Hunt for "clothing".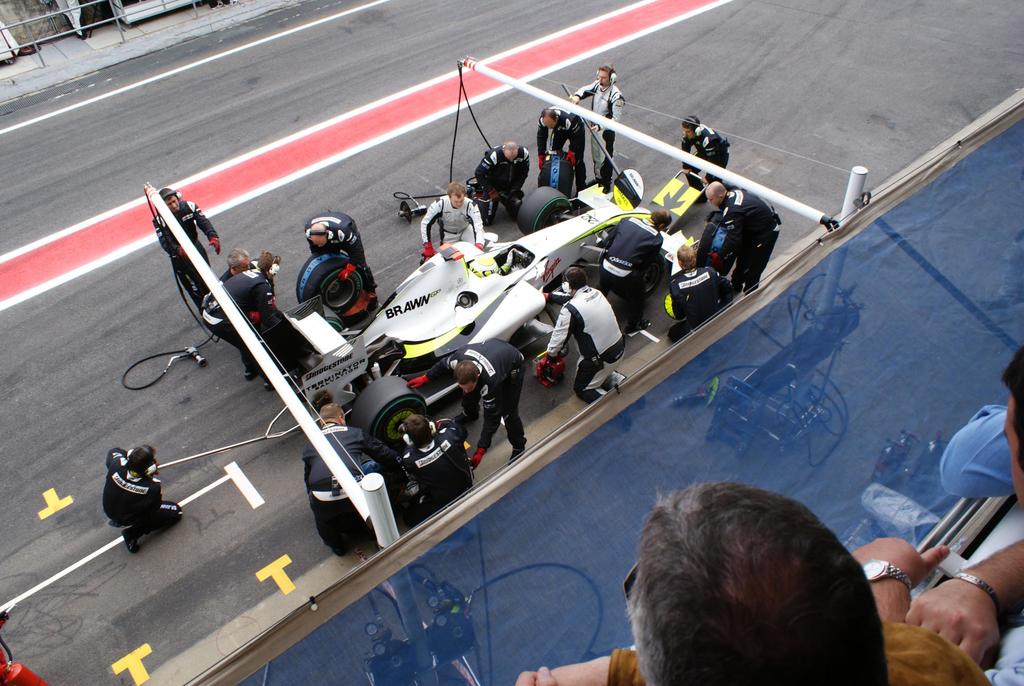
Hunted down at region(303, 422, 404, 548).
